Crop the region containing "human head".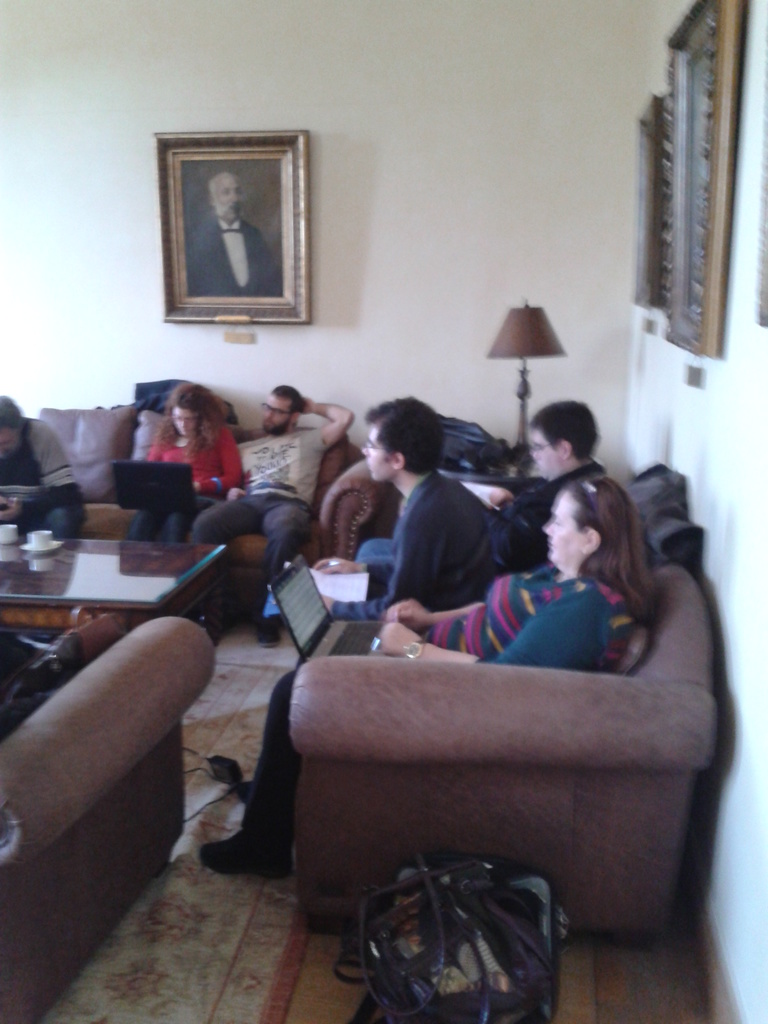
Crop region: rect(544, 469, 639, 567).
